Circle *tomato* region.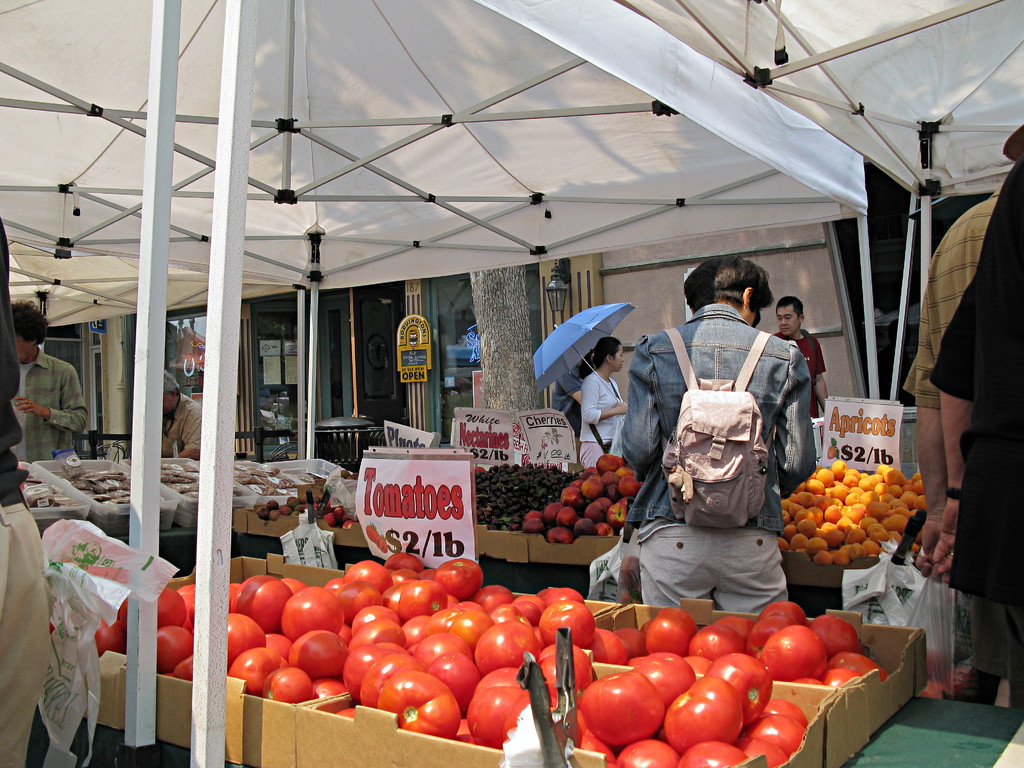
Region: left=738, top=735, right=787, bottom=767.
